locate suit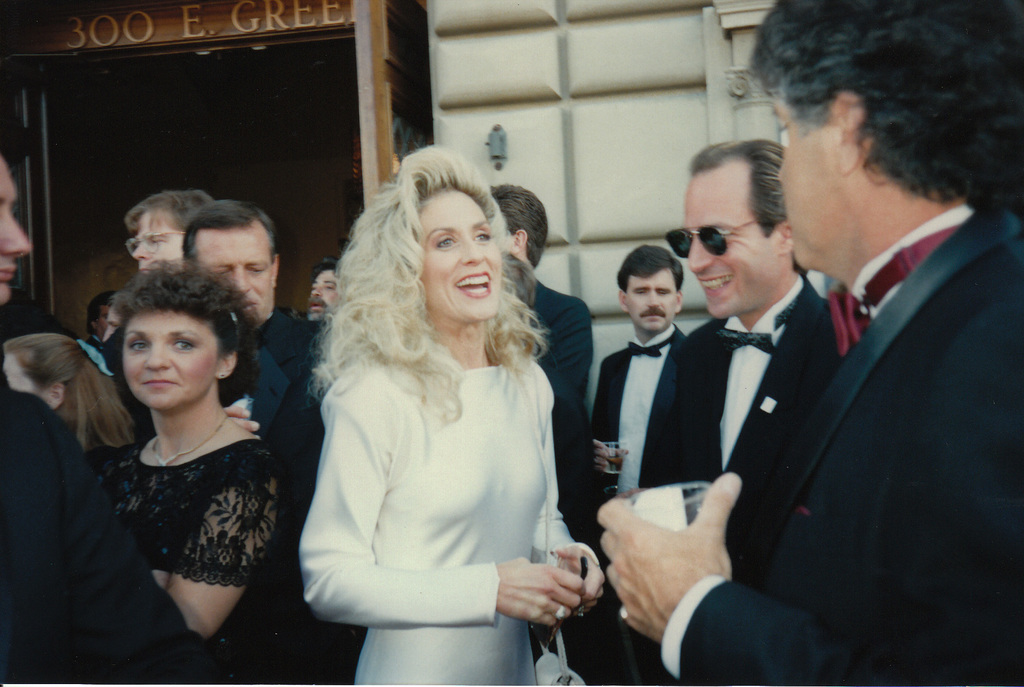
BBox(642, 266, 874, 549)
